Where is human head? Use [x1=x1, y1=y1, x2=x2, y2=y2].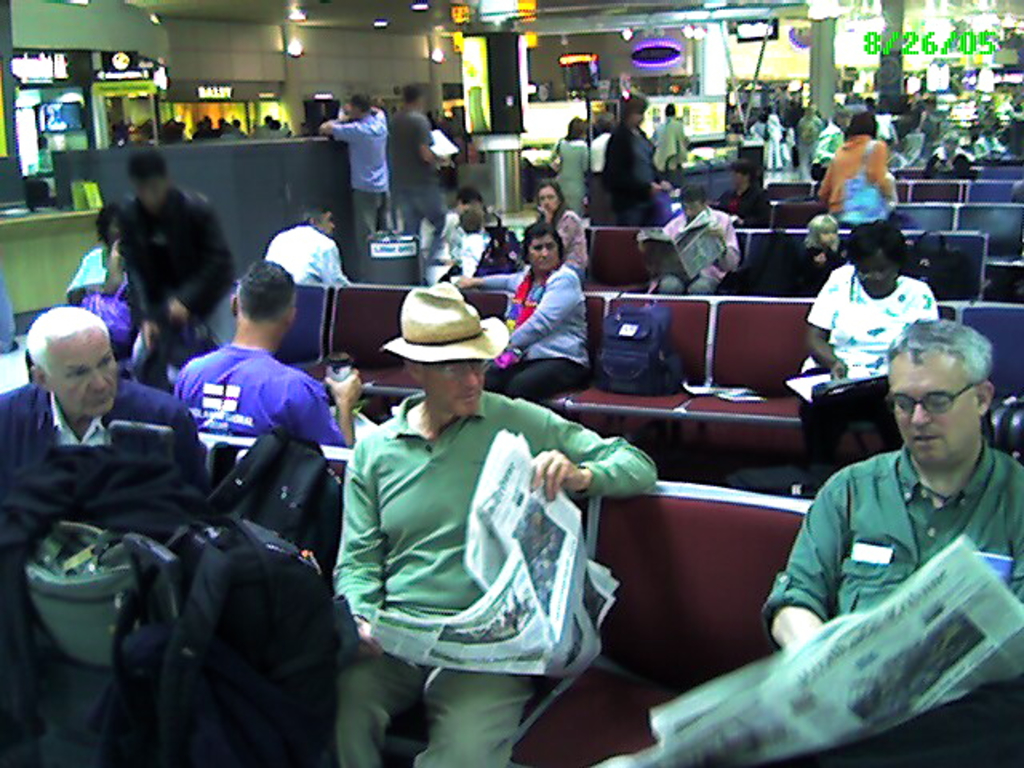
[x1=883, y1=320, x2=994, y2=469].
